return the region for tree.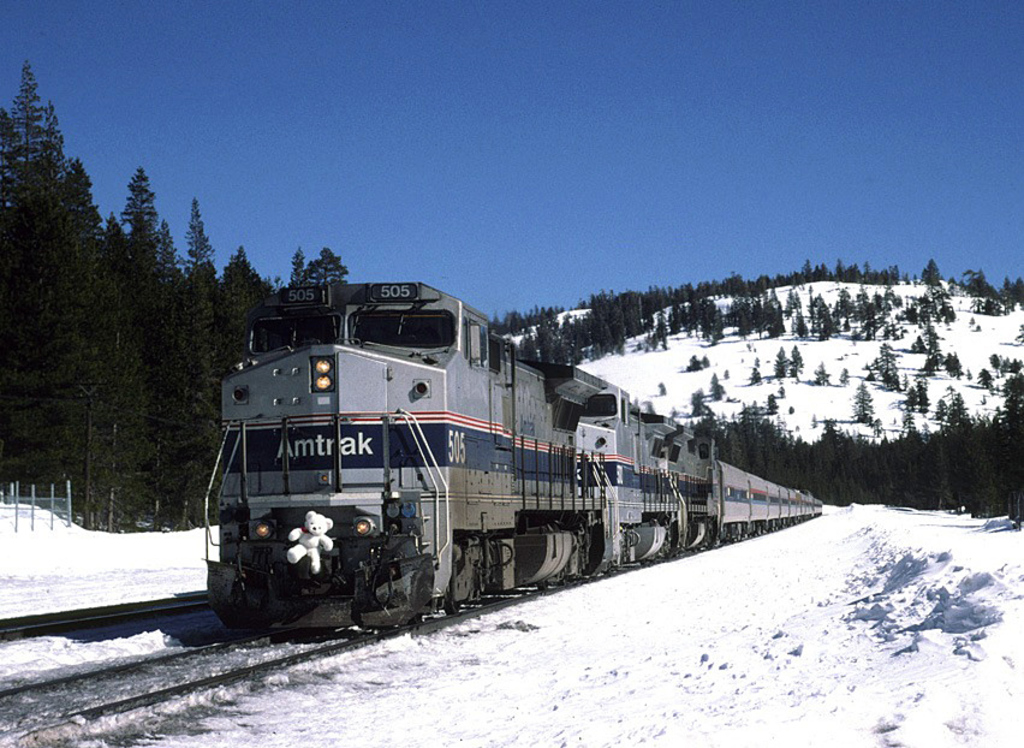
left=204, top=255, right=266, bottom=369.
